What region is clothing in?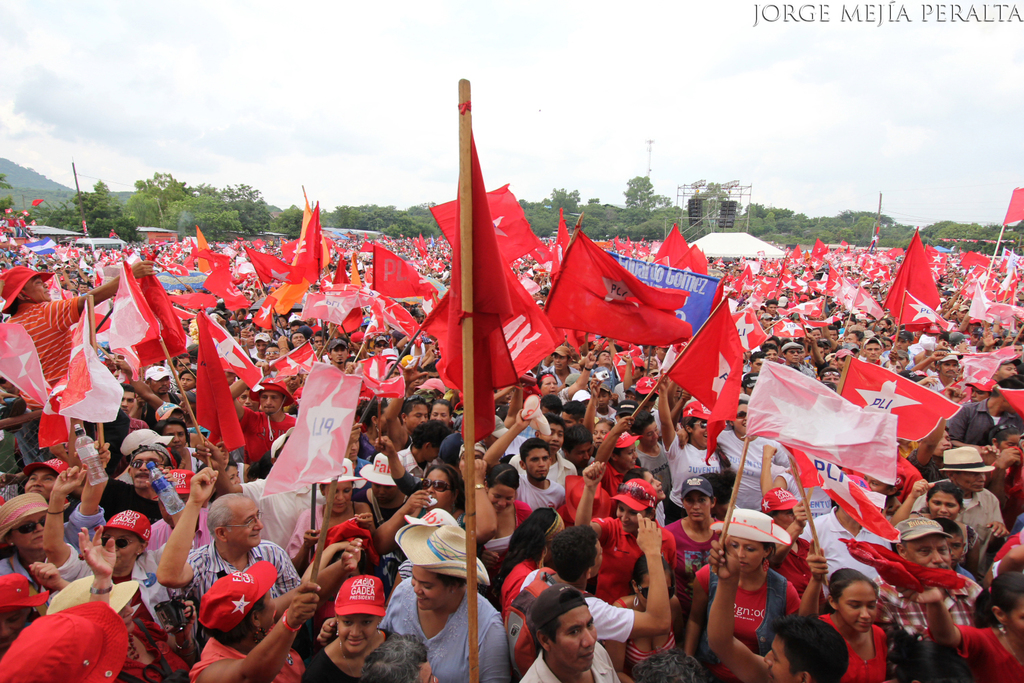
bbox=[952, 619, 1023, 682].
